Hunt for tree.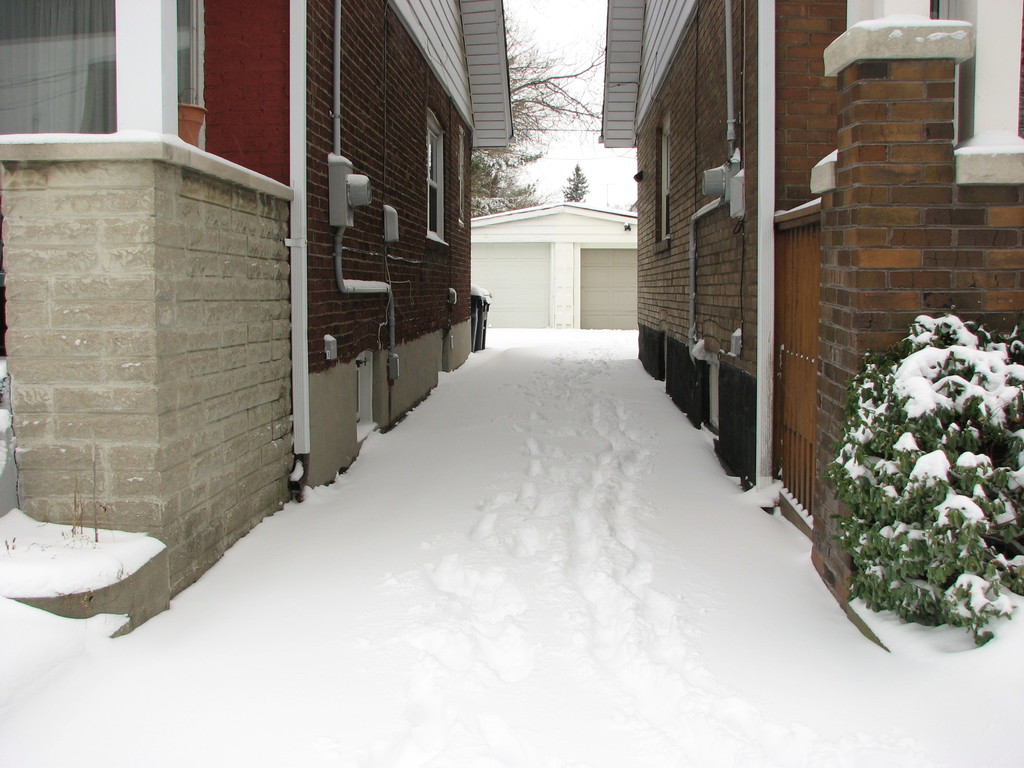
Hunted down at 470 0 612 204.
